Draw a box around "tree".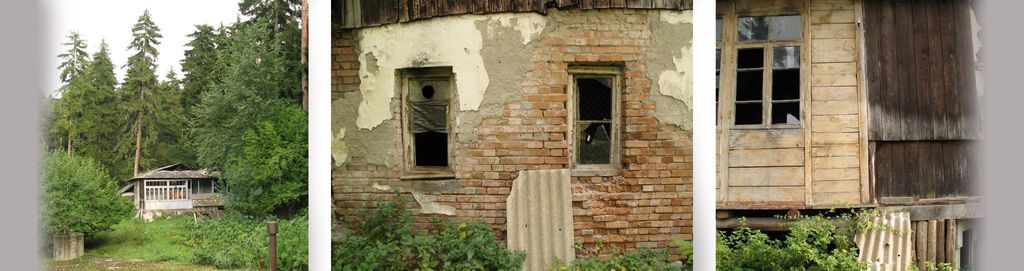
box=[561, 243, 701, 270].
